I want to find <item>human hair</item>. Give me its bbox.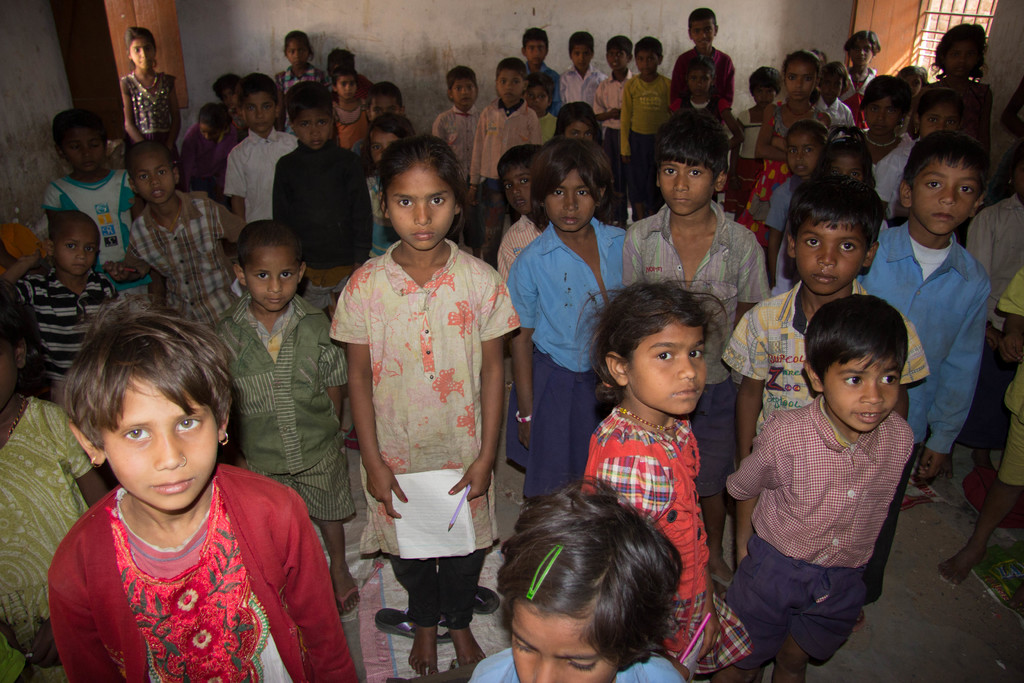
528:139:618:234.
